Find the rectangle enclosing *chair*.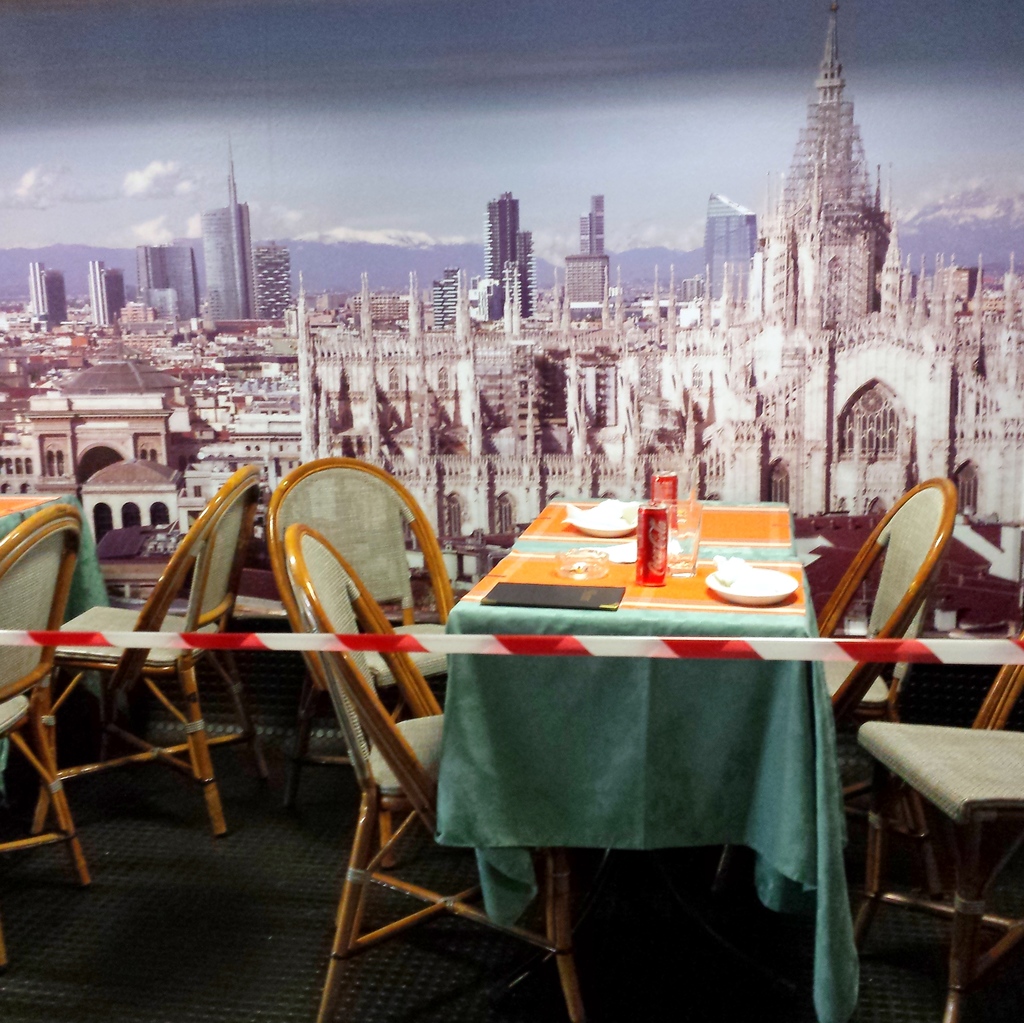
278/522/586/1022.
